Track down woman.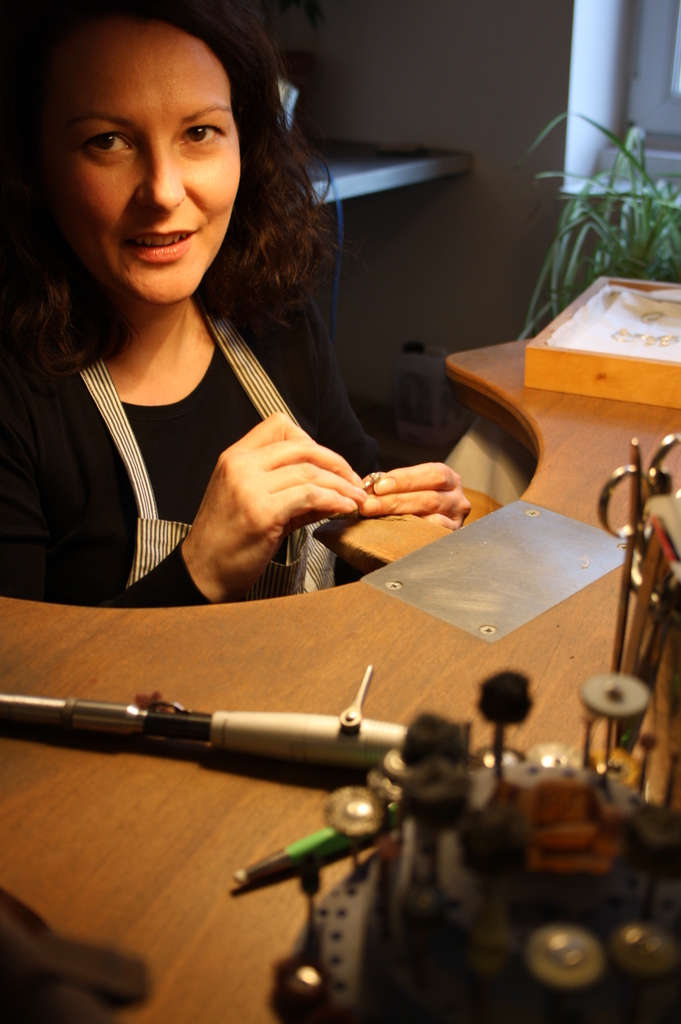
Tracked to region(0, 0, 505, 609).
